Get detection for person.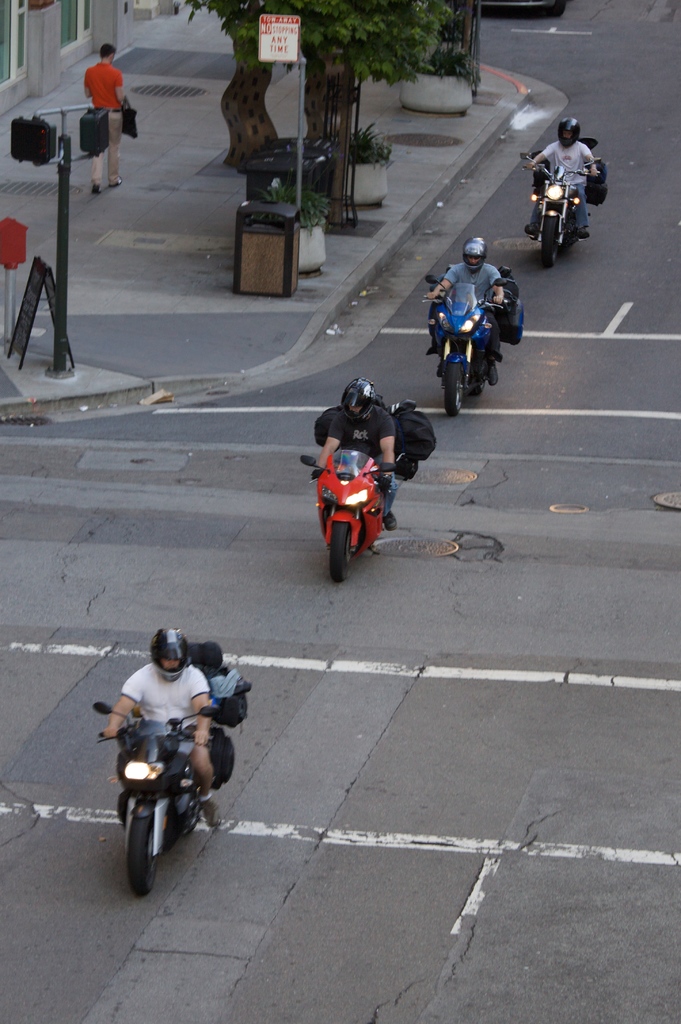
Detection: BBox(85, 40, 124, 197).
